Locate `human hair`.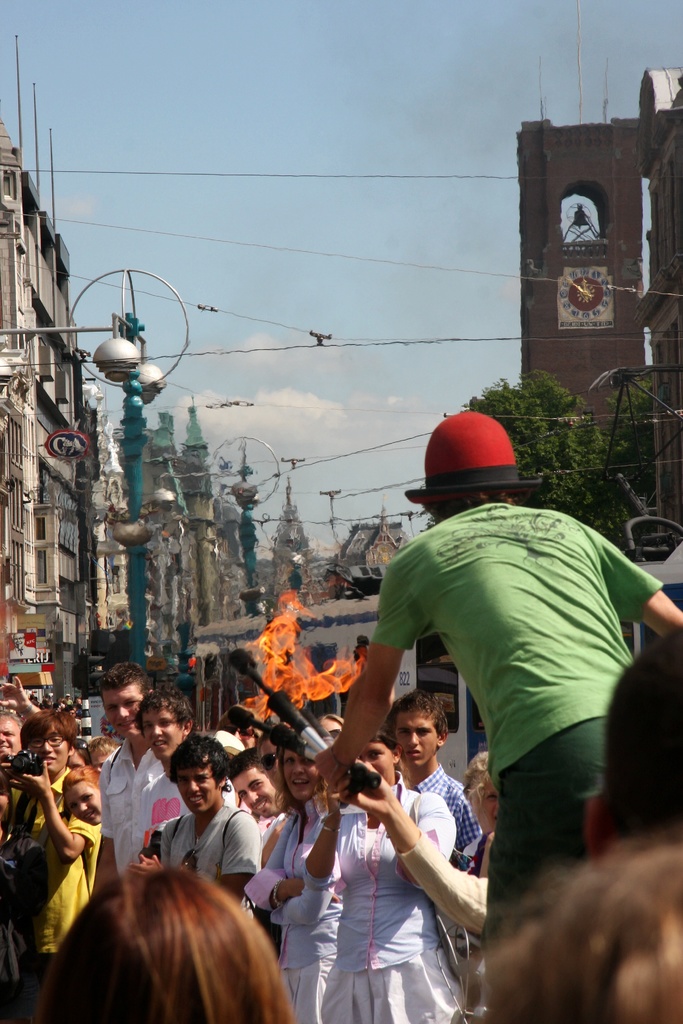
Bounding box: select_region(89, 736, 120, 762).
